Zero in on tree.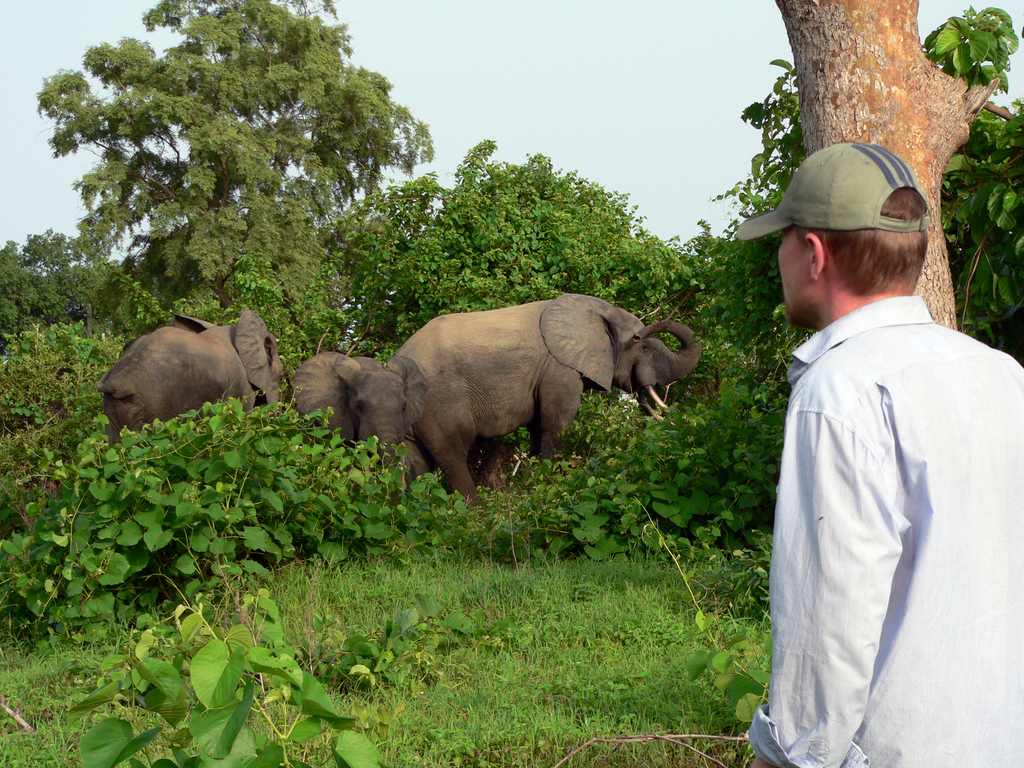
Zeroed in: (769, 0, 1000, 328).
